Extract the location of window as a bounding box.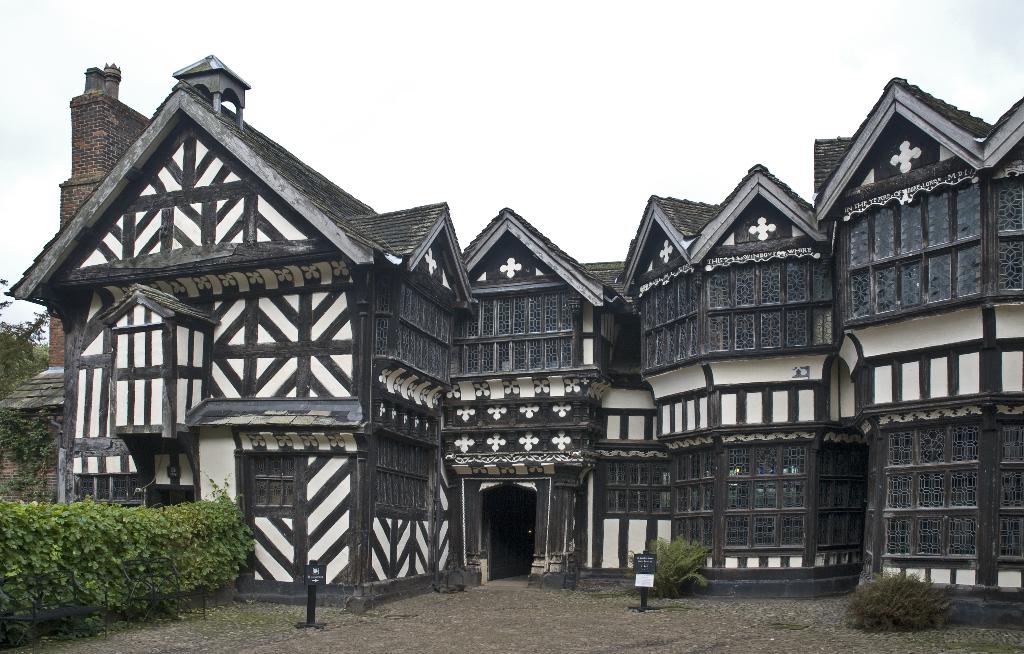
1001:421:1023:557.
